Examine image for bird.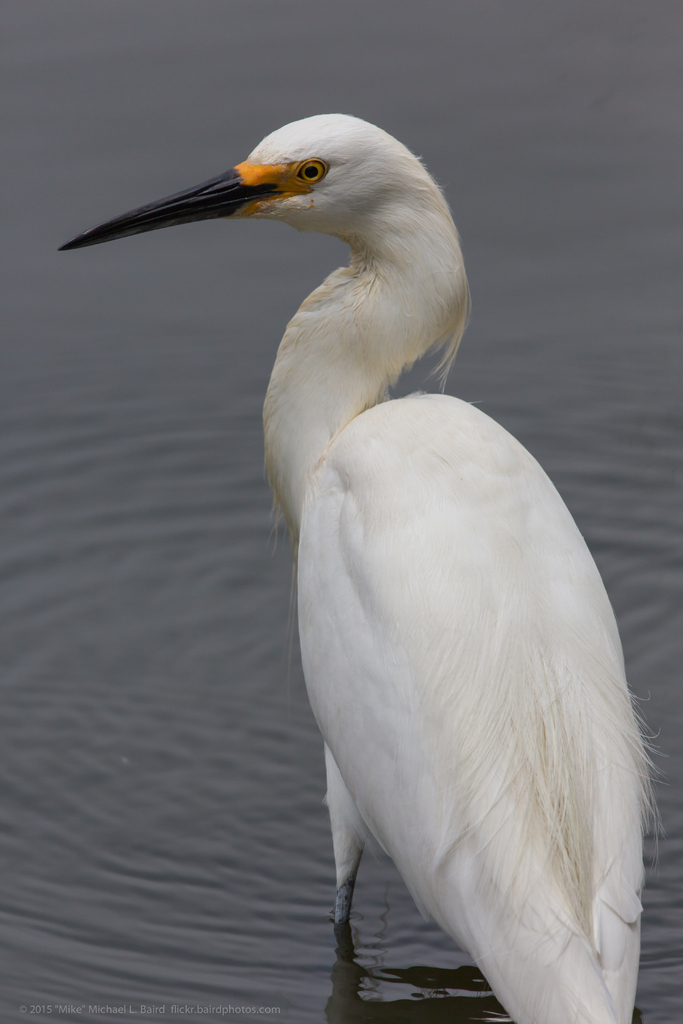
Examination result: 83/124/667/984.
